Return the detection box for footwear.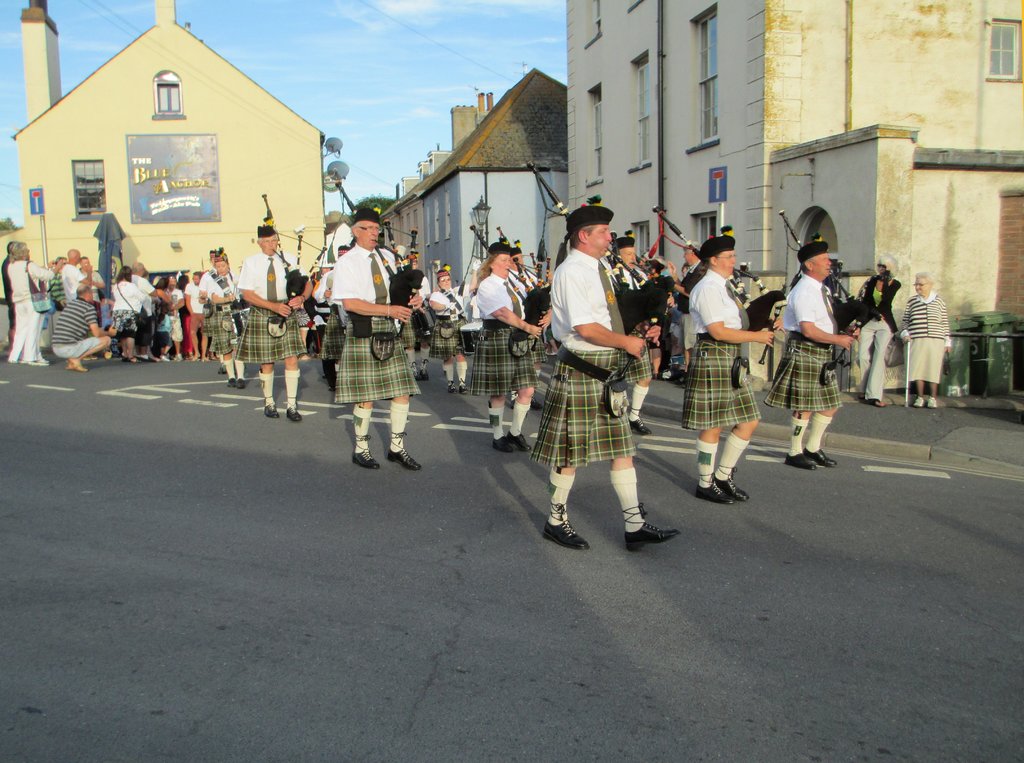
left=227, top=373, right=234, bottom=391.
